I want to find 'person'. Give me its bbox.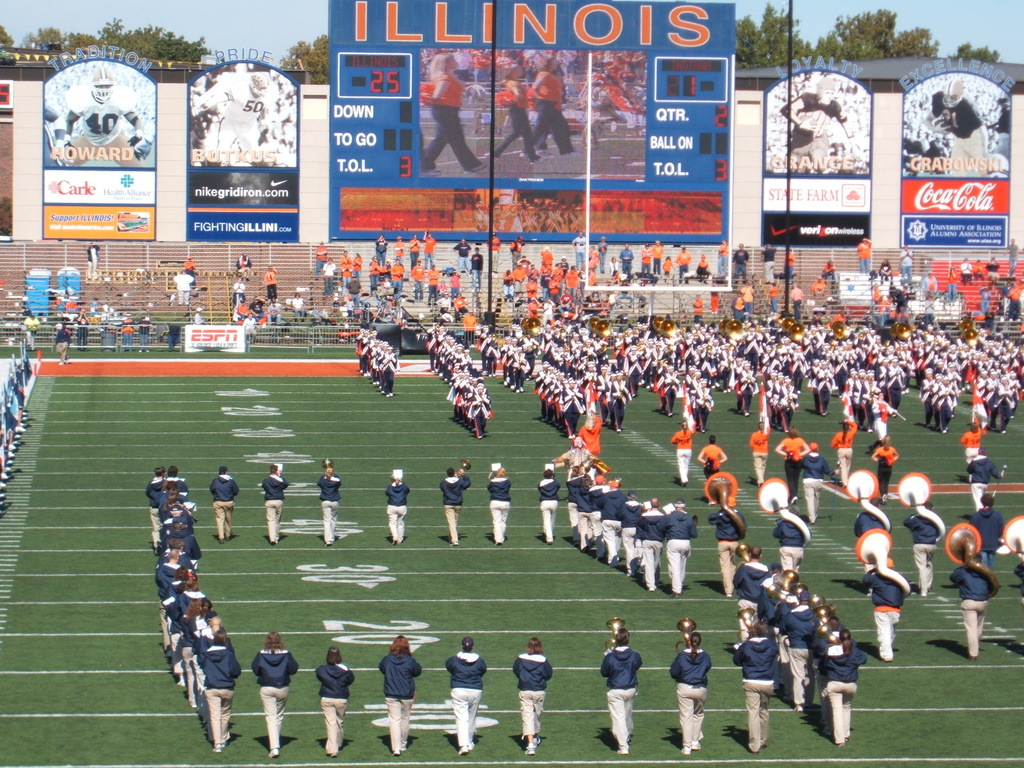
l=949, t=550, r=991, b=658.
